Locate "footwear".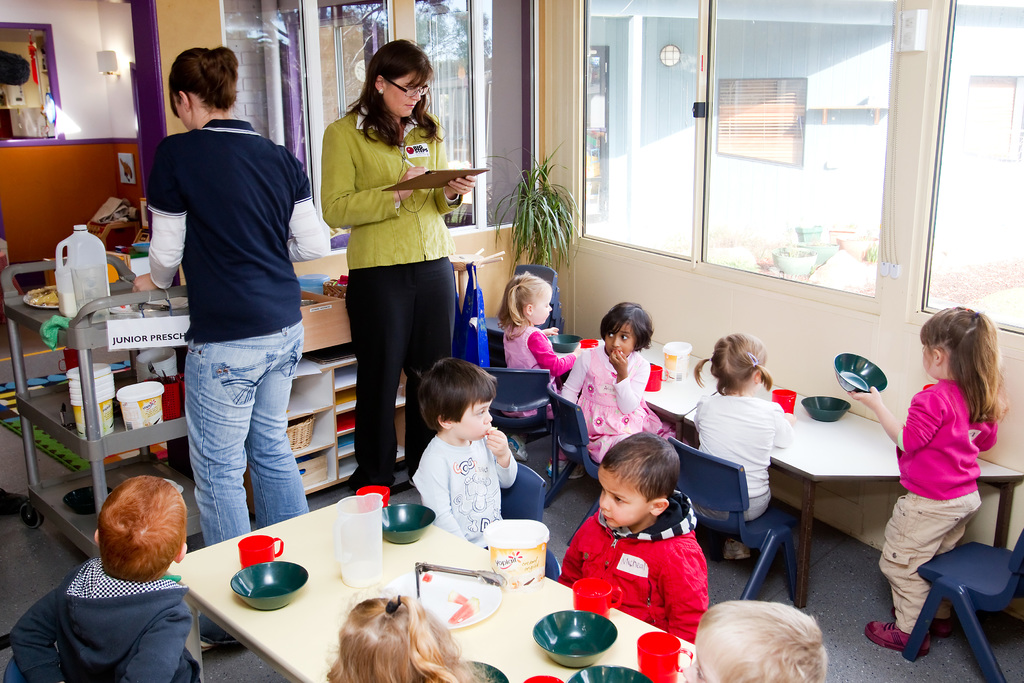
Bounding box: bbox=[932, 614, 959, 642].
